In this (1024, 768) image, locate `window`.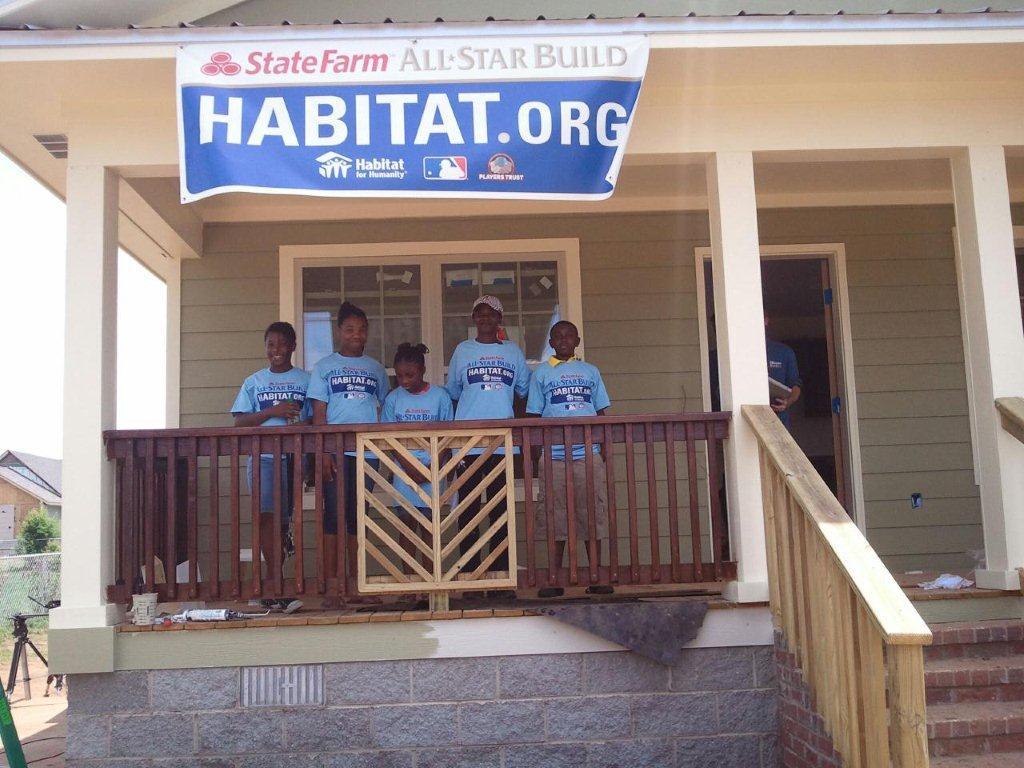
Bounding box: box(278, 239, 578, 373).
